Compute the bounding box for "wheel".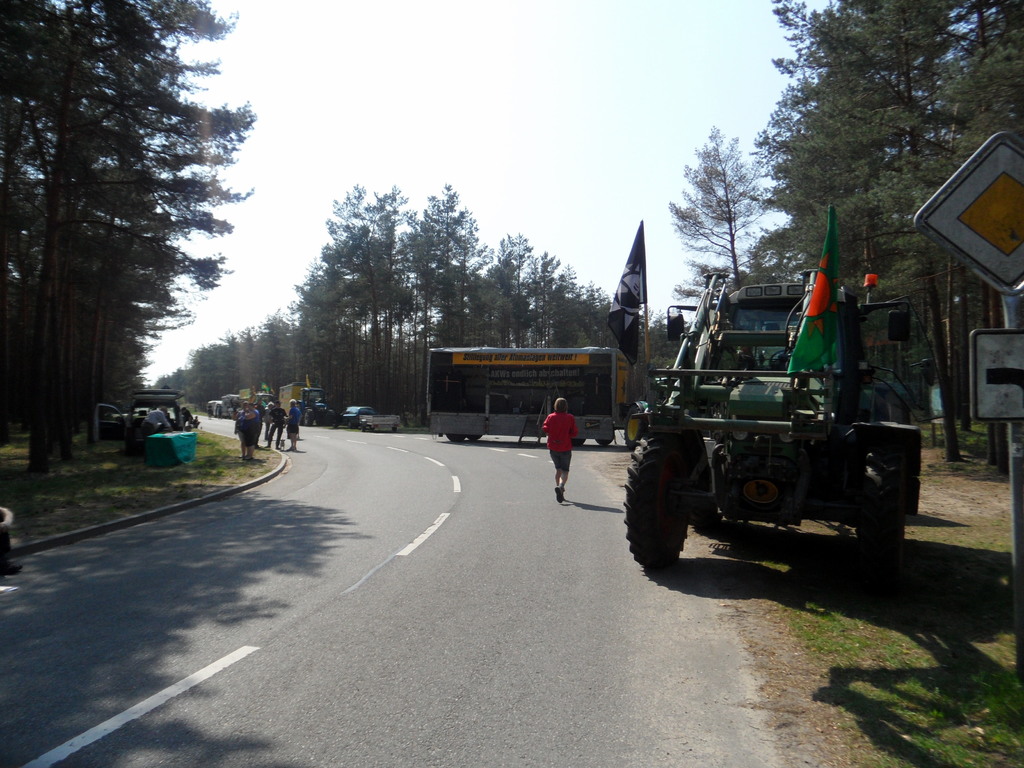
[left=570, top=436, right=586, bottom=447].
